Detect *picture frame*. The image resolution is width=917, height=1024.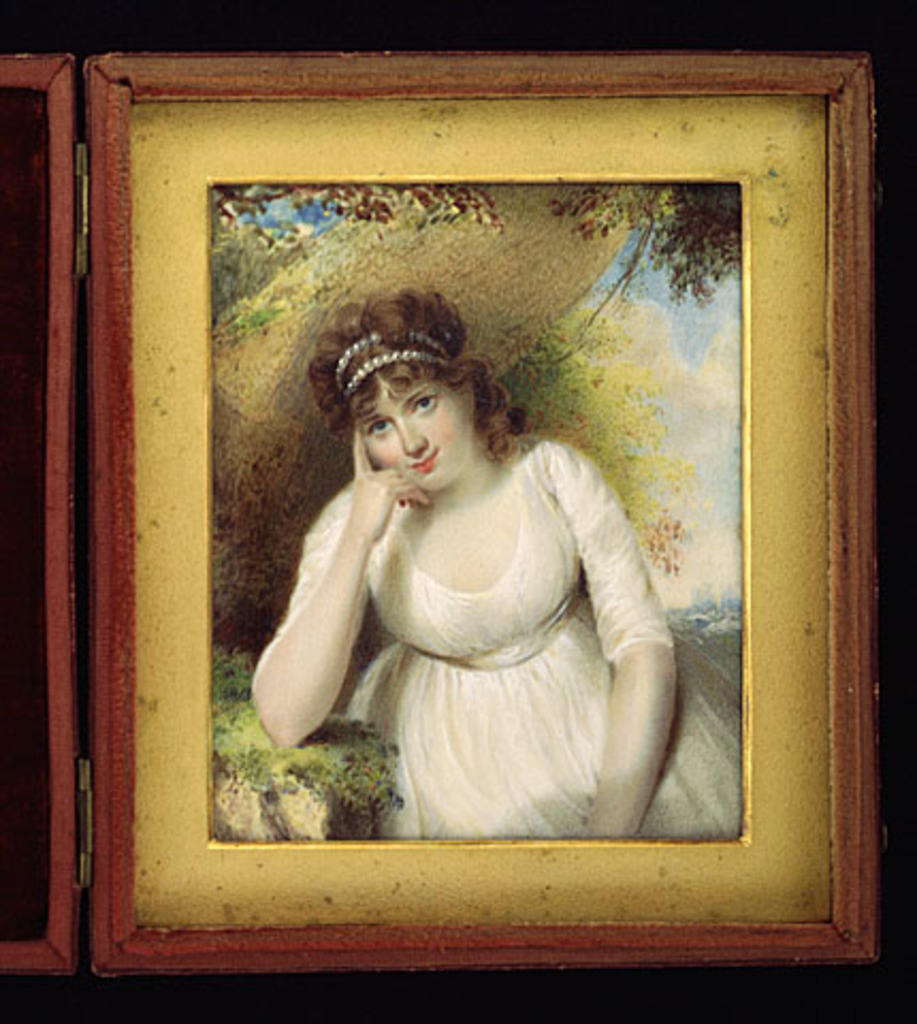
[87, 53, 874, 973].
